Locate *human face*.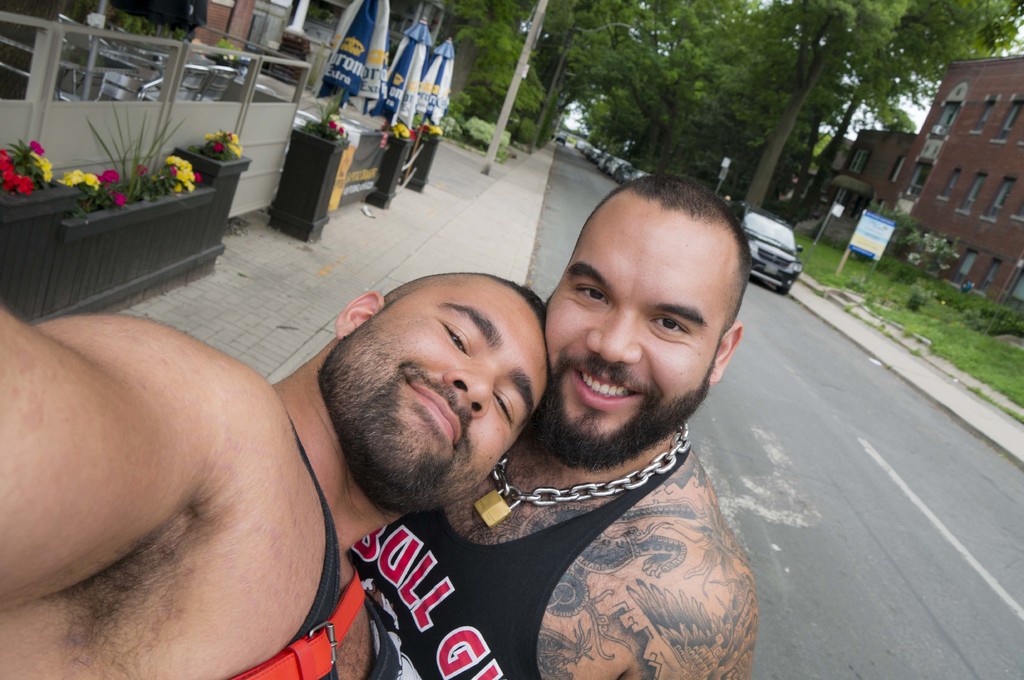
Bounding box: Rect(314, 274, 546, 507).
